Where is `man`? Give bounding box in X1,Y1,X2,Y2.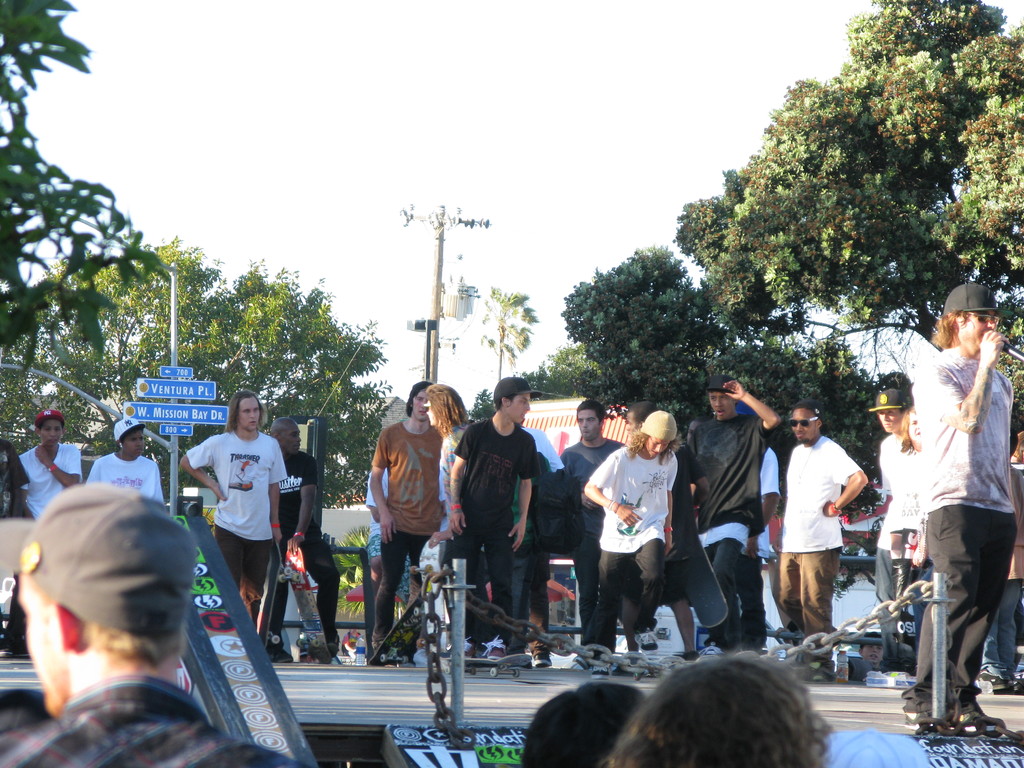
448,379,541,662.
